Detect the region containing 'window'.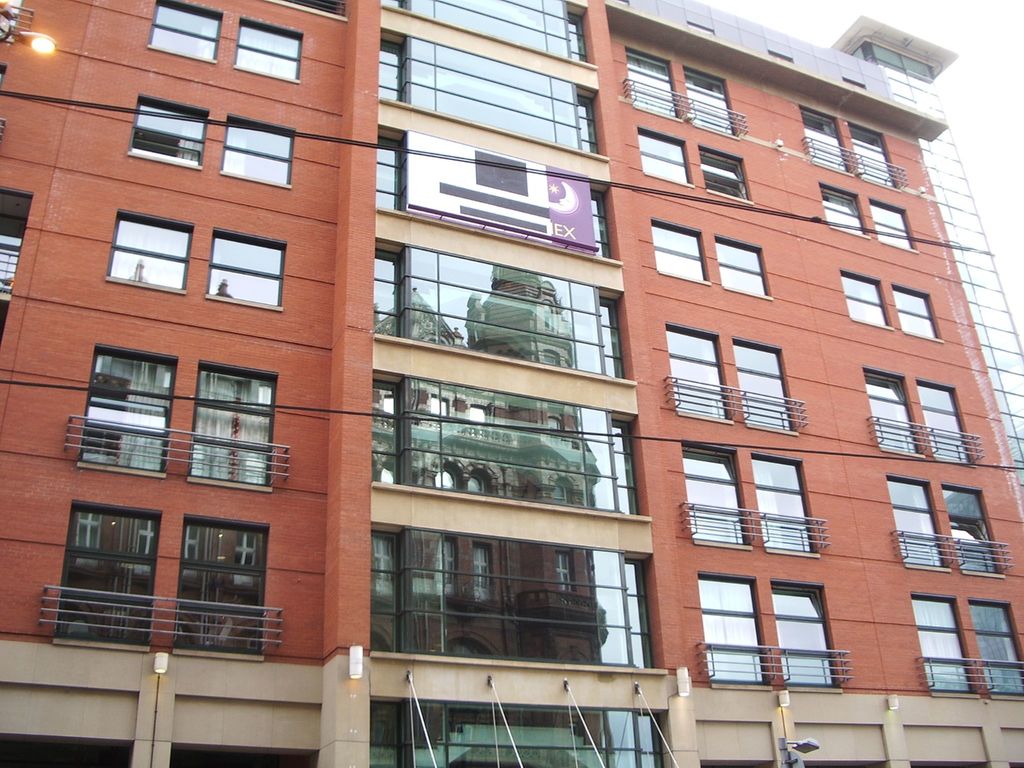
<bbox>842, 274, 890, 326</bbox>.
